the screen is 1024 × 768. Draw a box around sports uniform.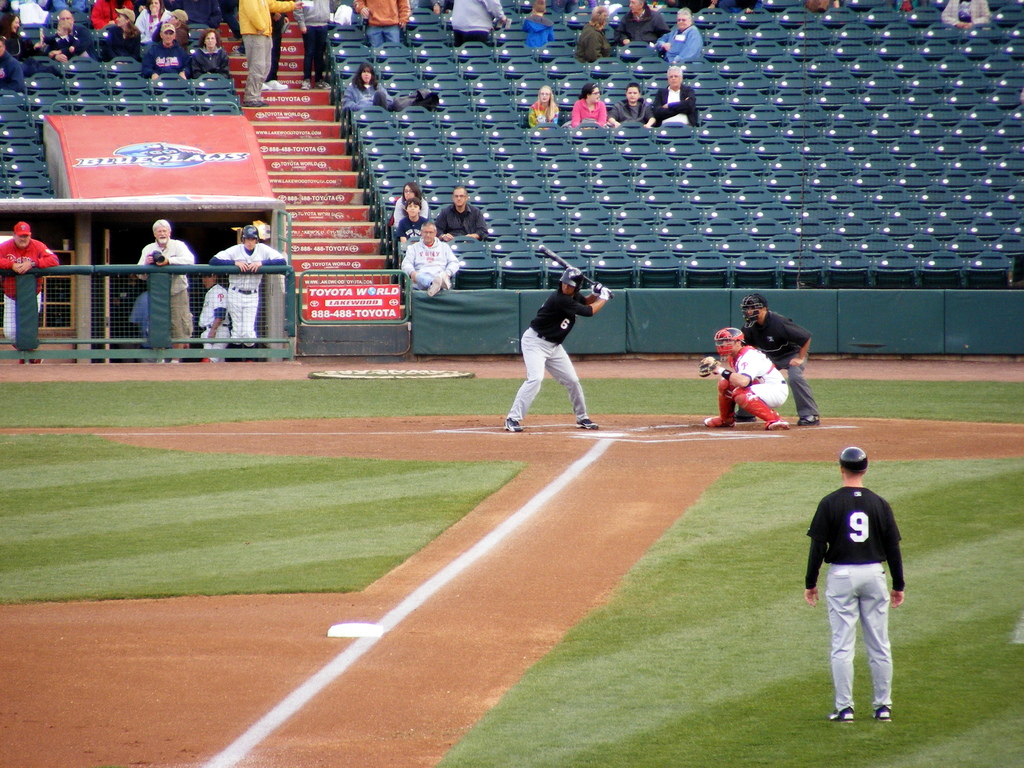
x1=504, y1=267, x2=609, y2=431.
